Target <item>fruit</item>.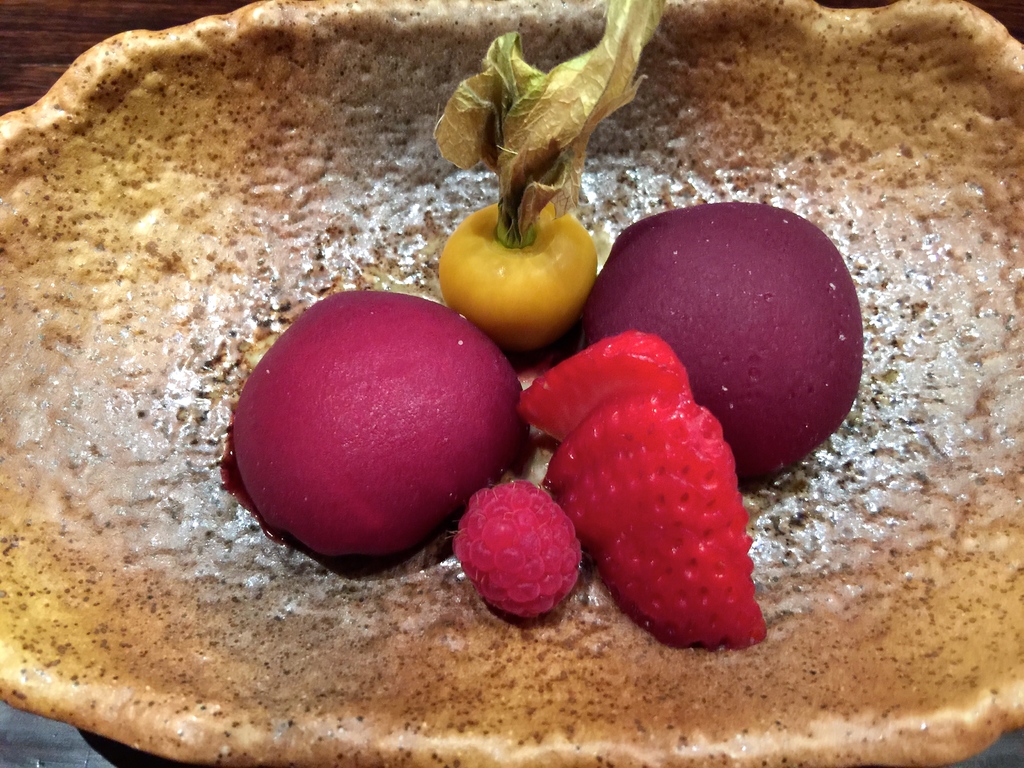
Target region: region(447, 482, 590, 616).
